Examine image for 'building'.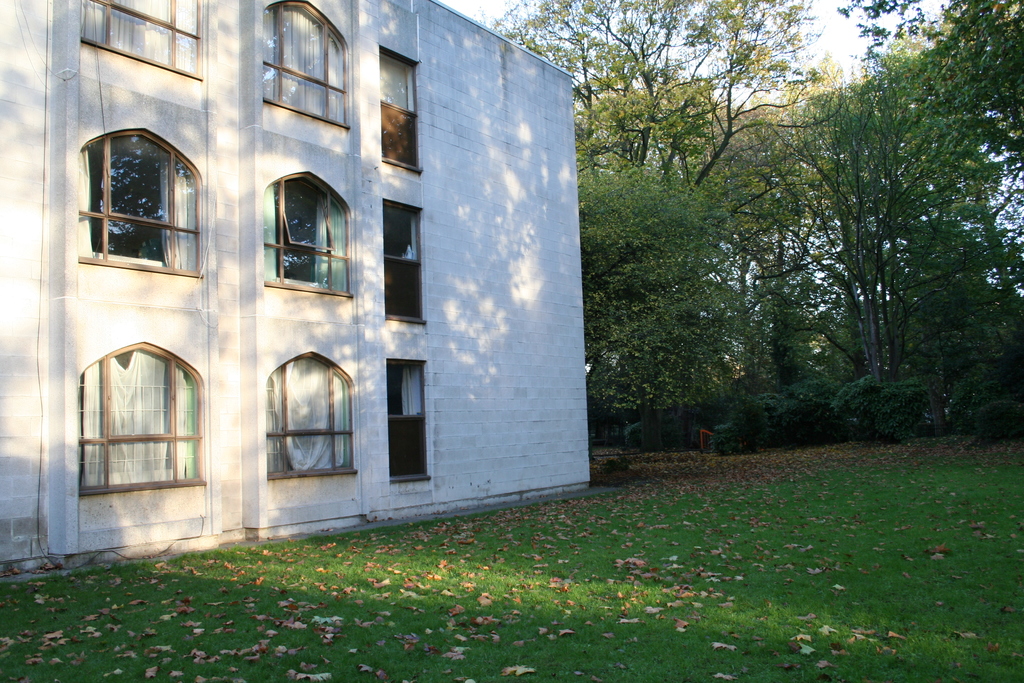
Examination result: x1=0, y1=0, x2=593, y2=577.
